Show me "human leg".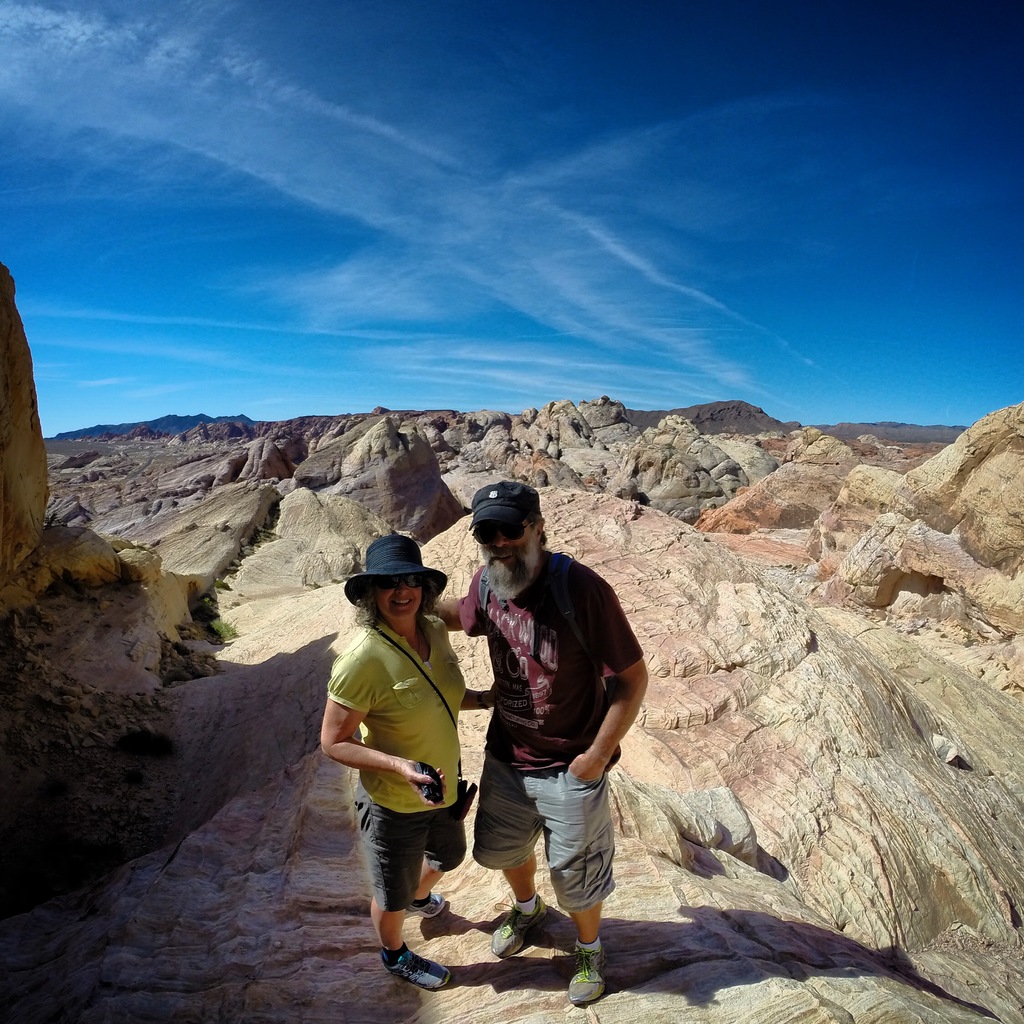
"human leg" is here: box=[469, 742, 548, 966].
